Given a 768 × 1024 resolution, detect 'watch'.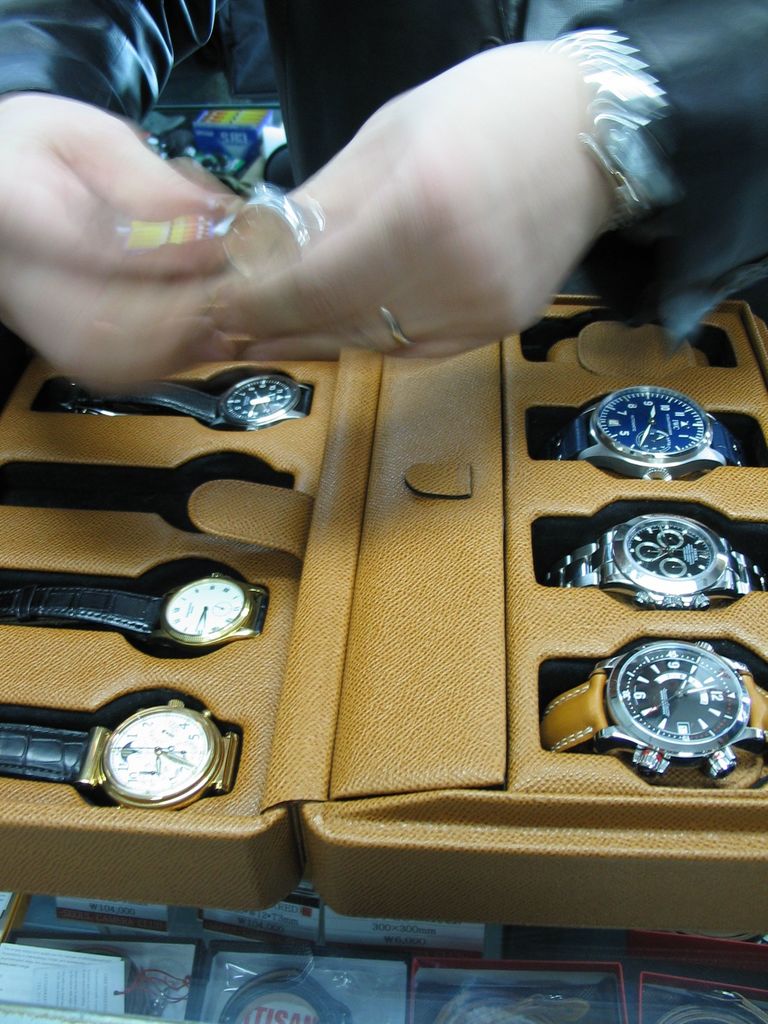
[537, 636, 767, 777].
